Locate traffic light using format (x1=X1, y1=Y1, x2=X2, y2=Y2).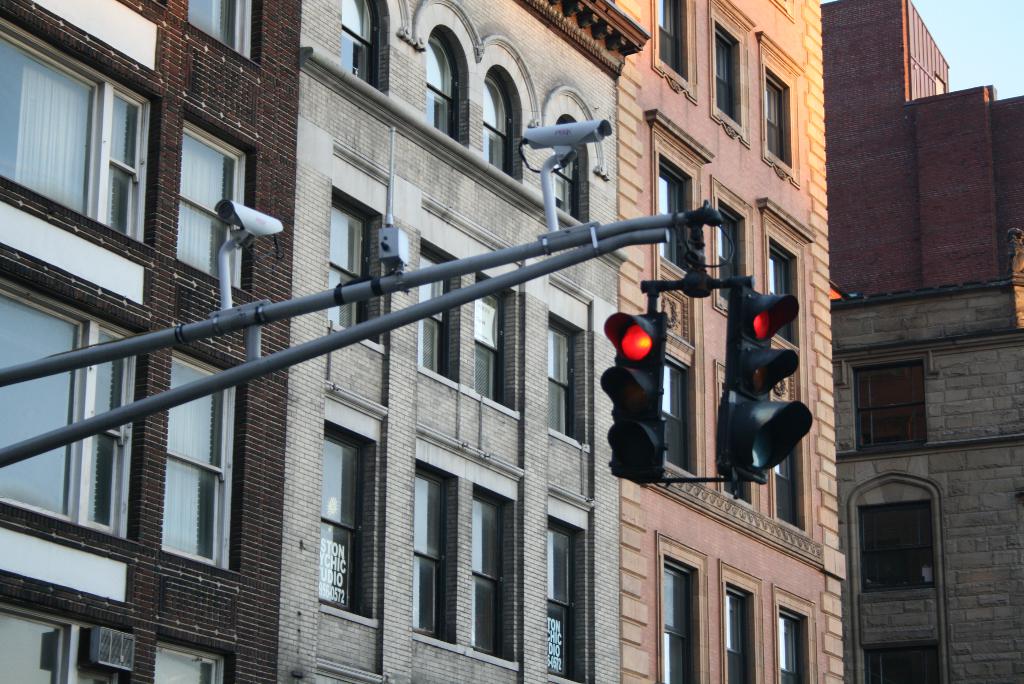
(x1=598, y1=226, x2=812, y2=498).
